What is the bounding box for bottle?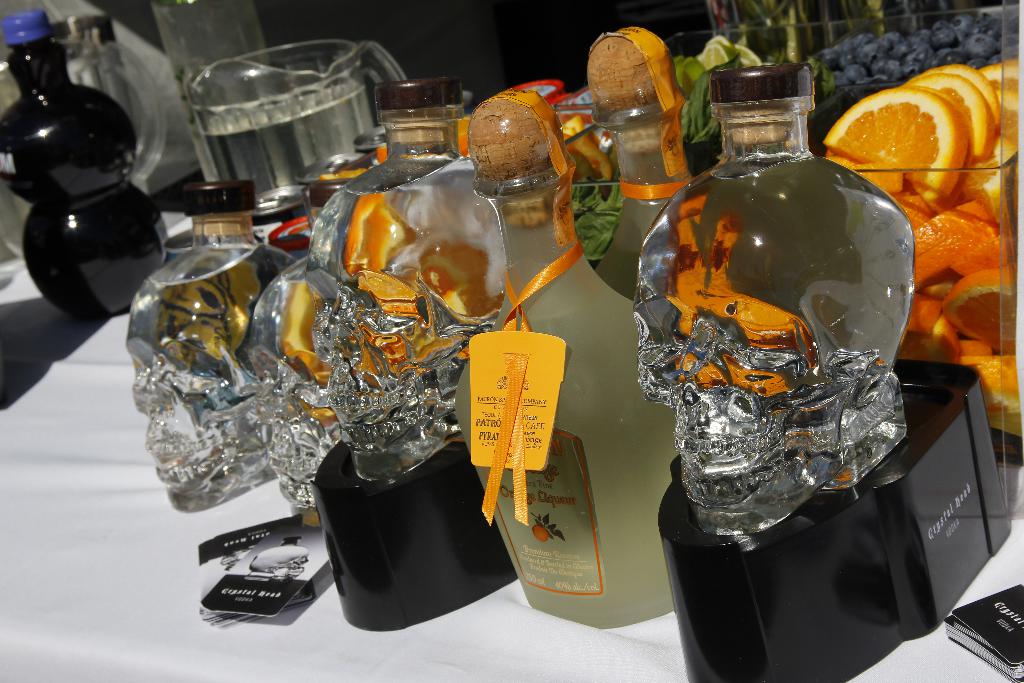
(x1=8, y1=22, x2=184, y2=352).
